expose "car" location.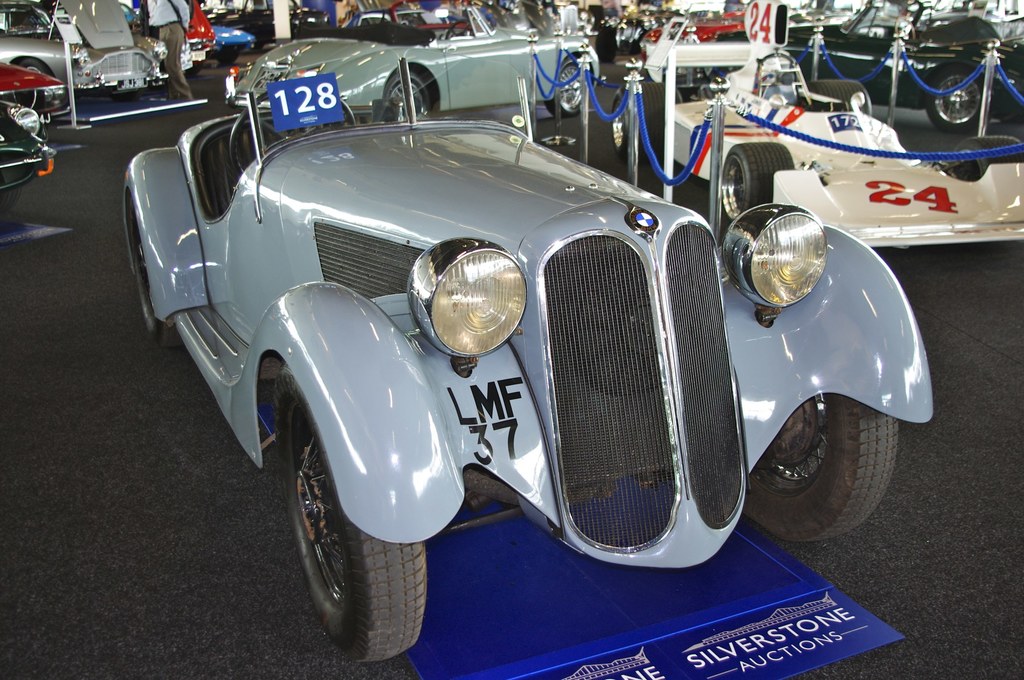
Exposed at select_region(121, 33, 815, 627).
